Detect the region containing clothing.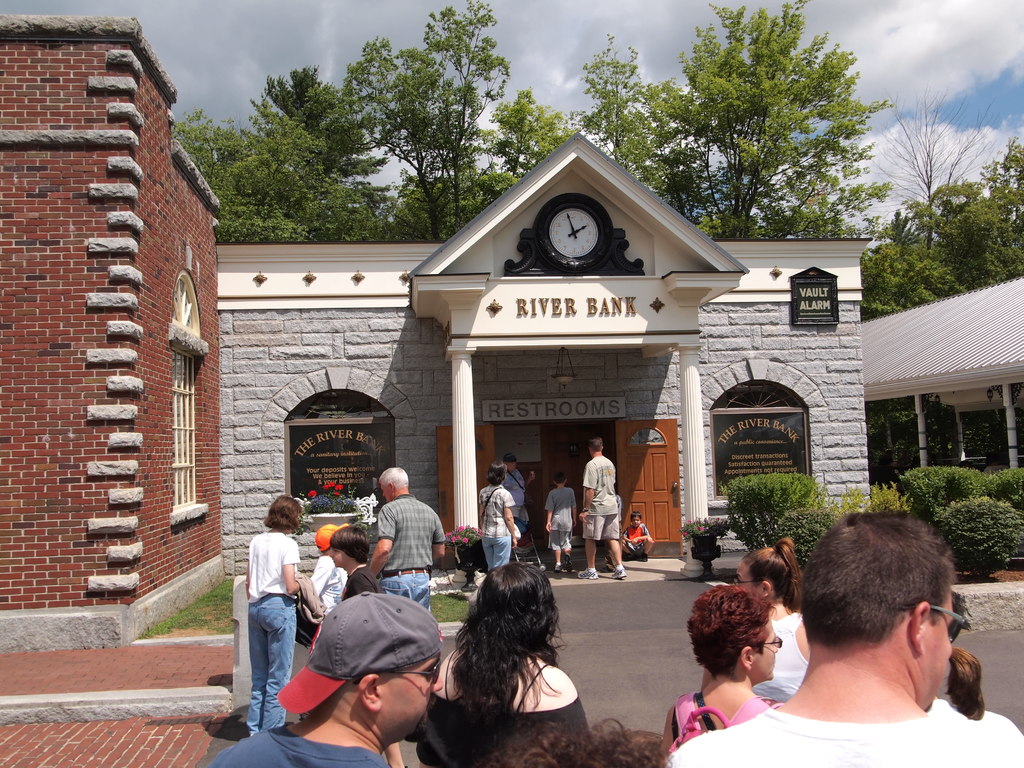
locate(580, 511, 621, 540).
